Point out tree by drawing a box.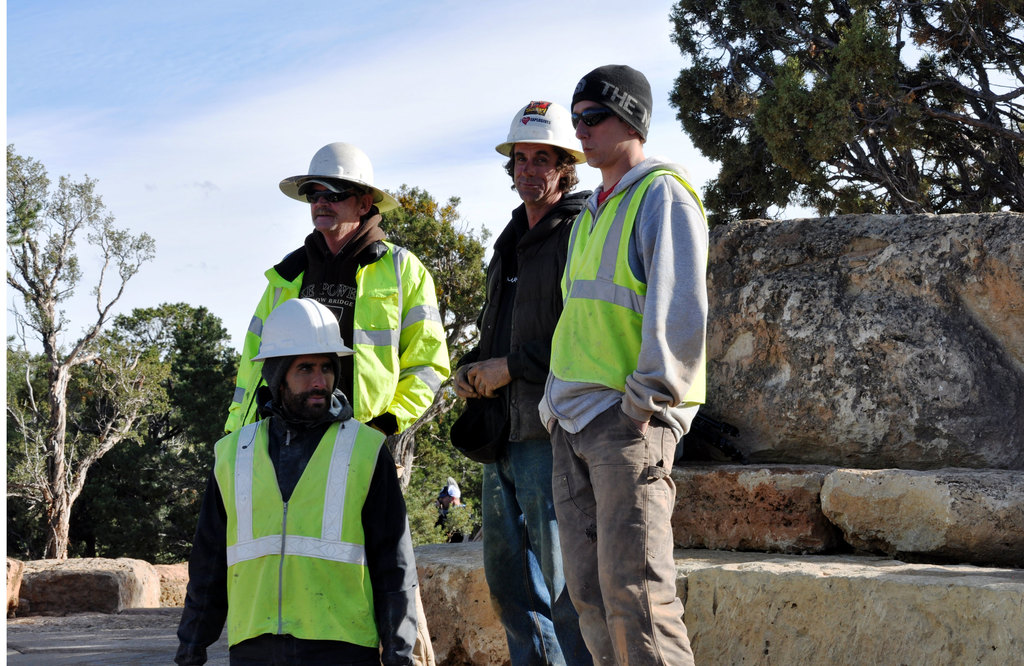
(669,0,1023,221).
